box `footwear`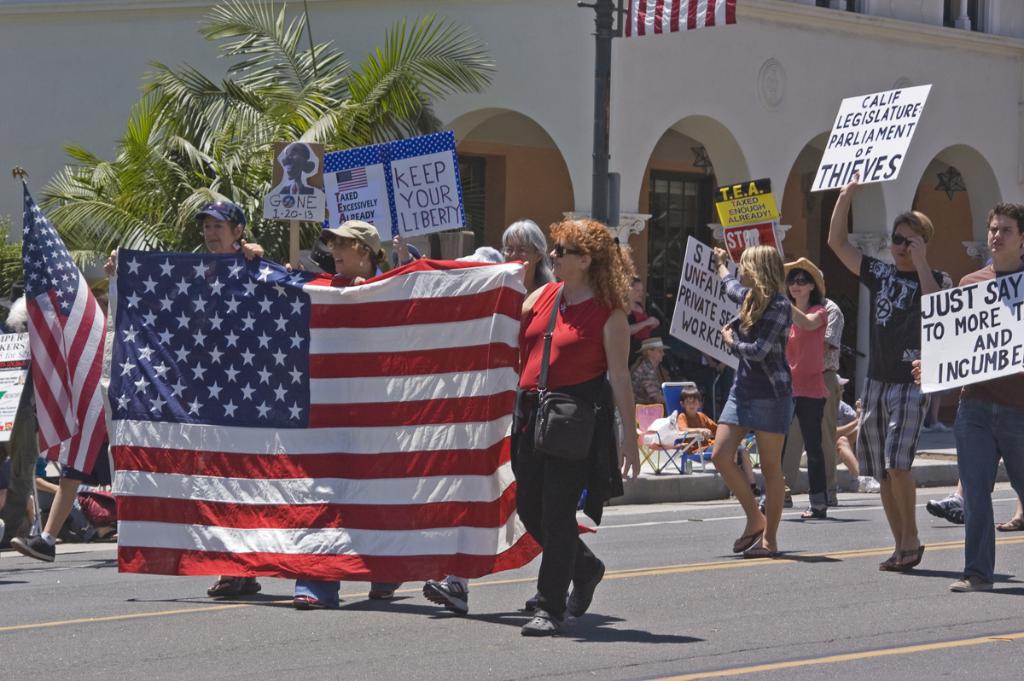
<bbox>997, 515, 1023, 531</bbox>
